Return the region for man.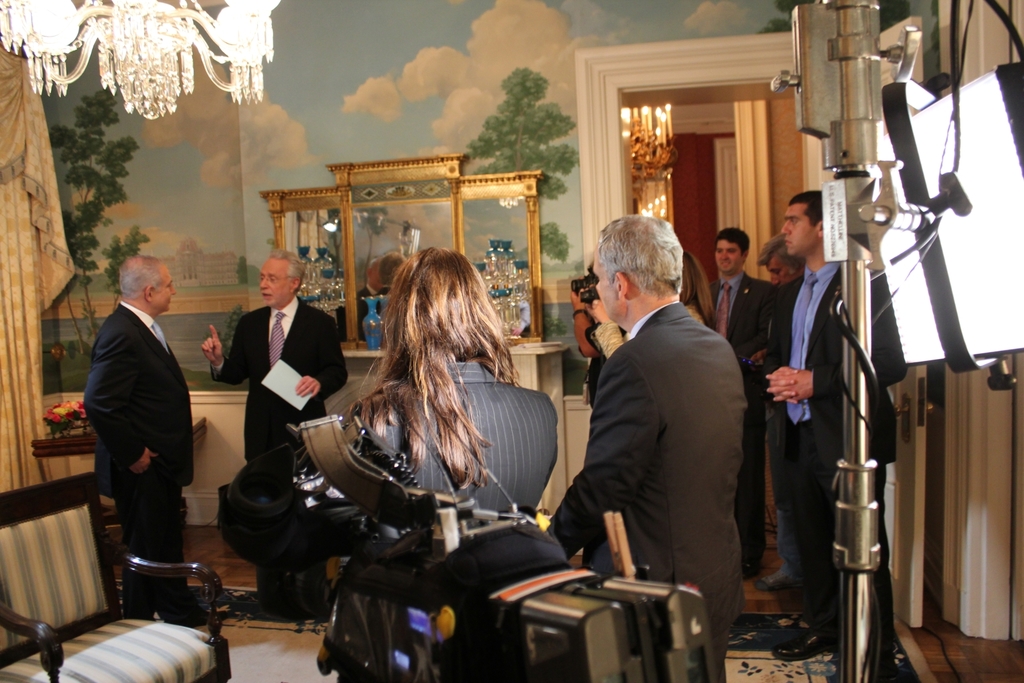
box(744, 188, 896, 682).
